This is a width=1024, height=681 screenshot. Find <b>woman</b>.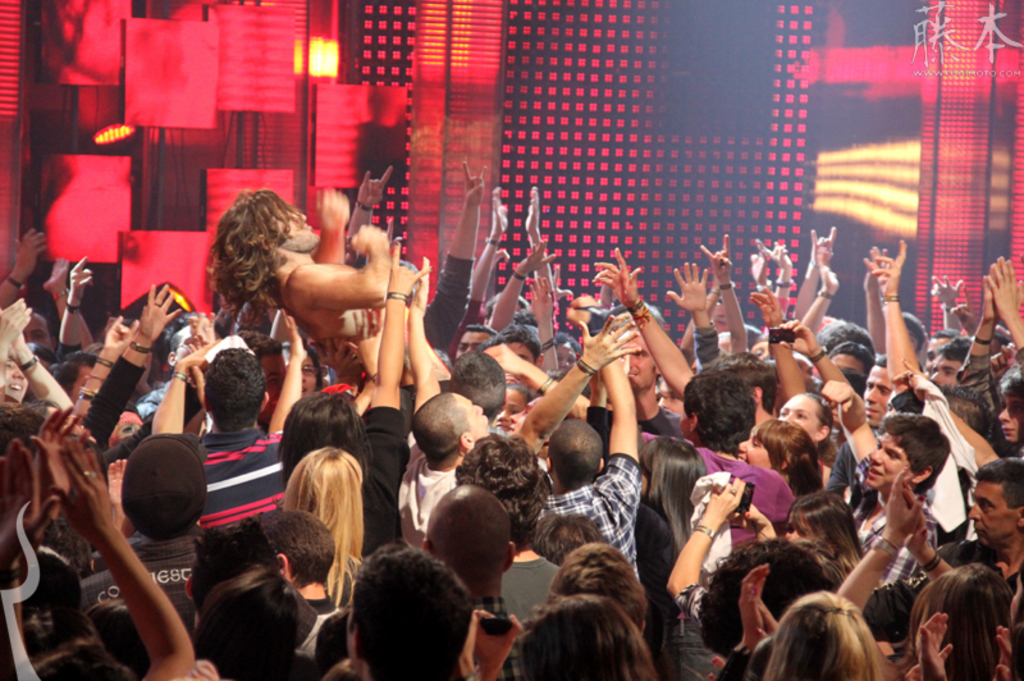
Bounding box: [x1=904, y1=362, x2=1023, y2=470].
